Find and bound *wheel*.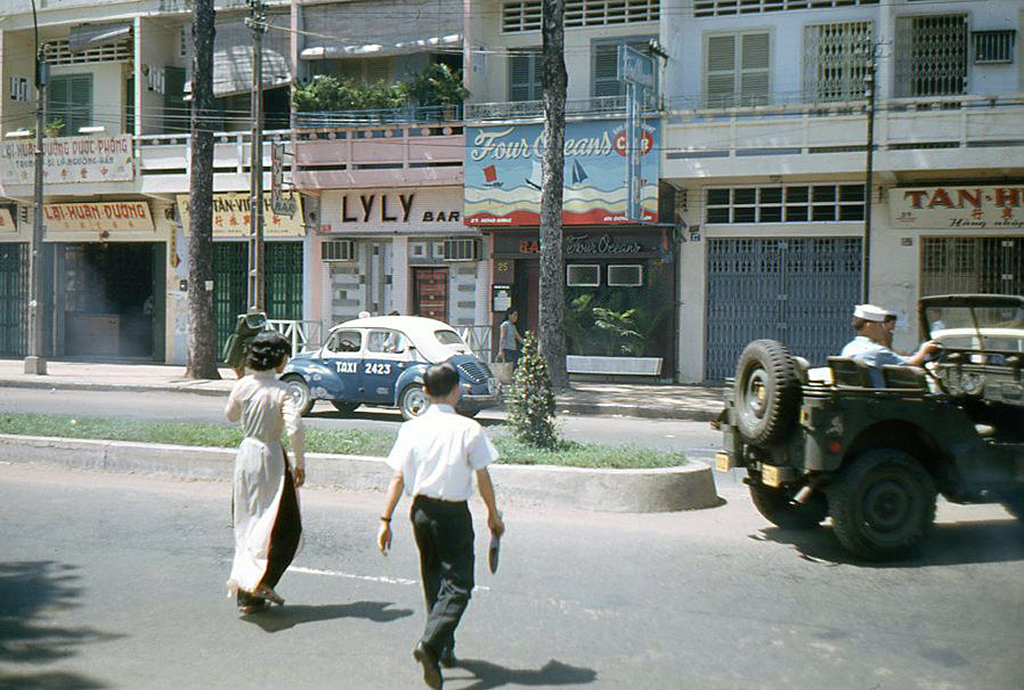
Bound: locate(340, 339, 356, 351).
